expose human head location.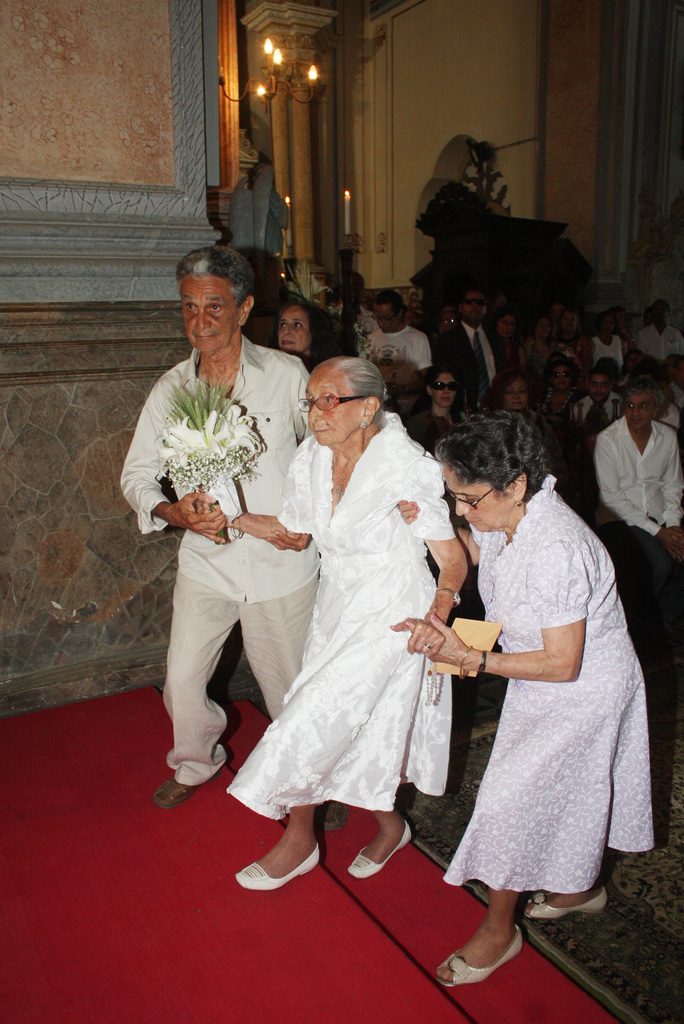
Exposed at 599,312,616,335.
